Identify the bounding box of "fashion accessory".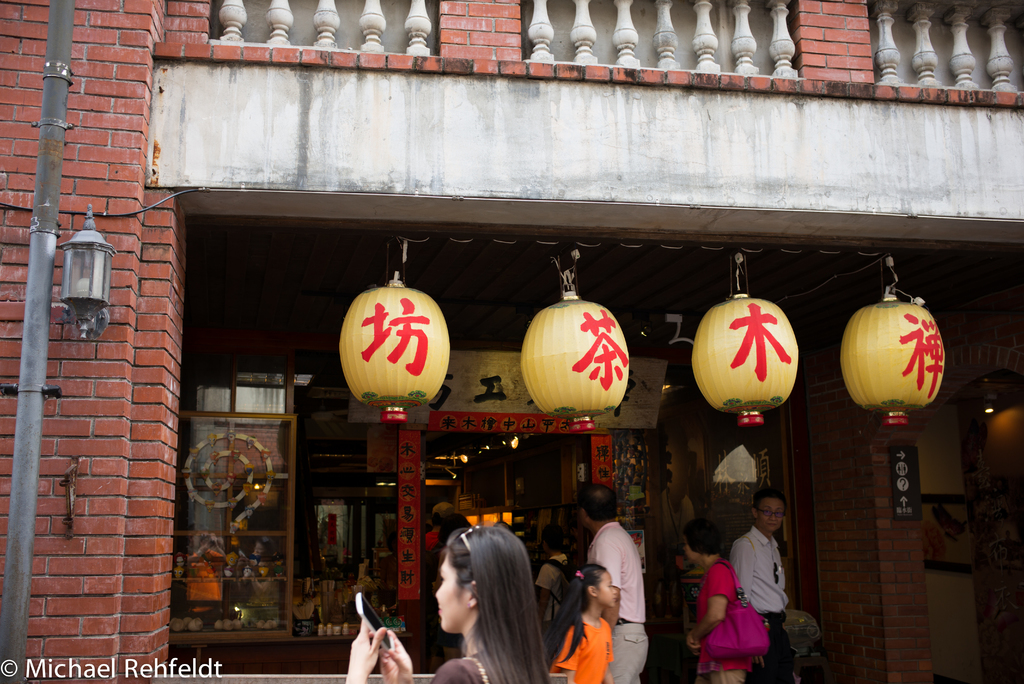
[left=740, top=535, right=756, bottom=551].
